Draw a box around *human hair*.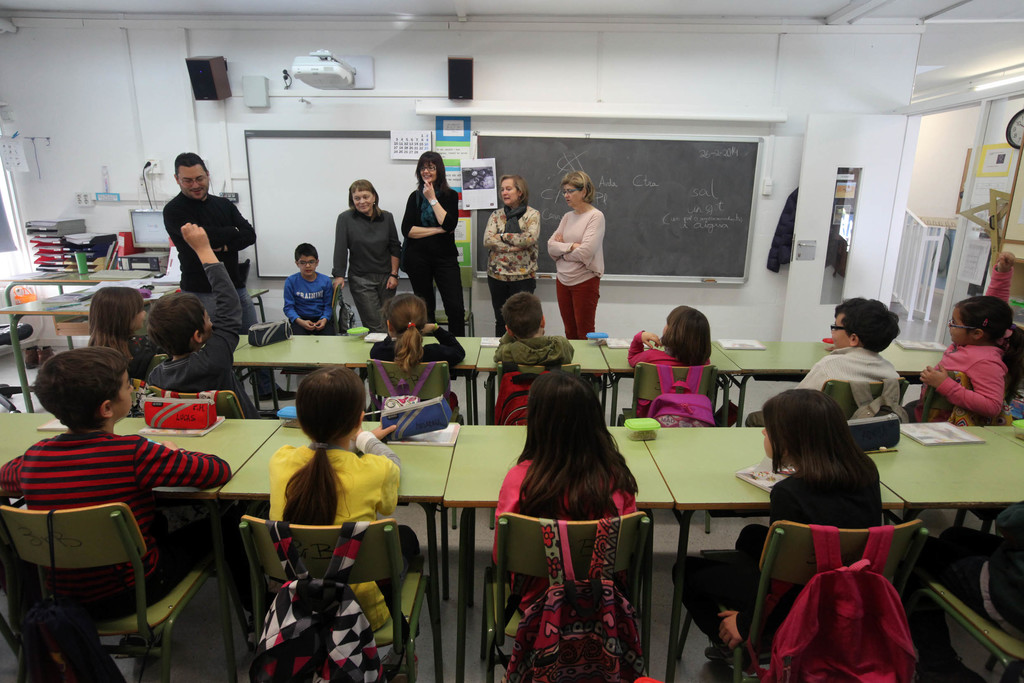
508,381,639,543.
